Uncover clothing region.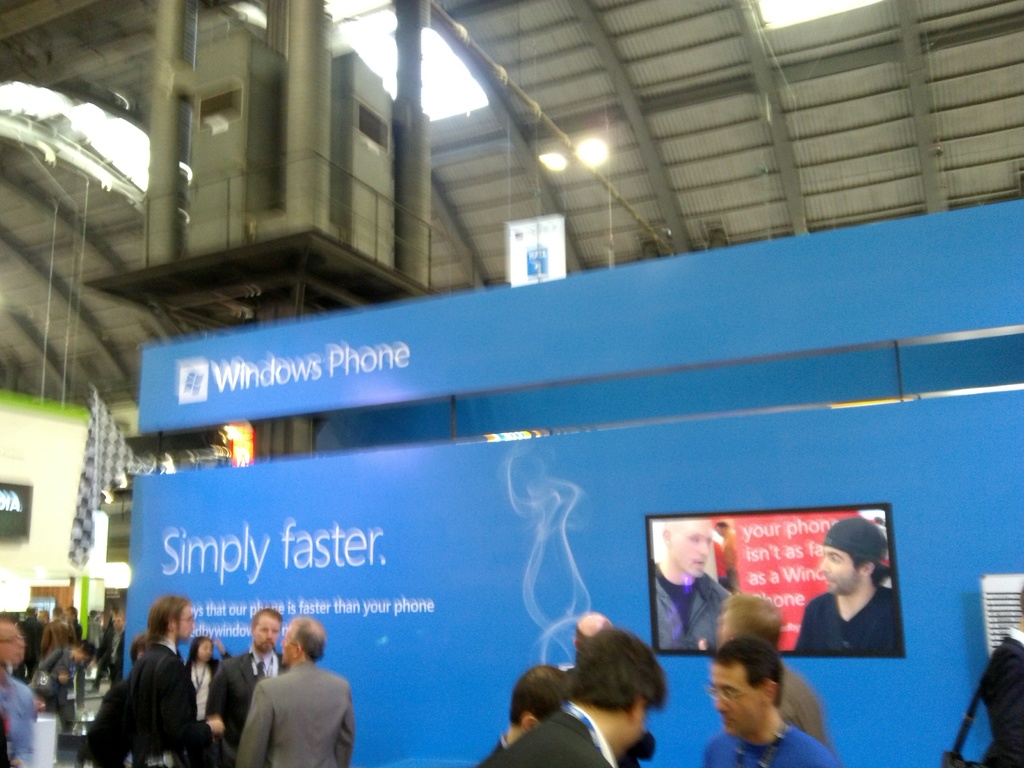
Uncovered: Rect(207, 651, 286, 767).
